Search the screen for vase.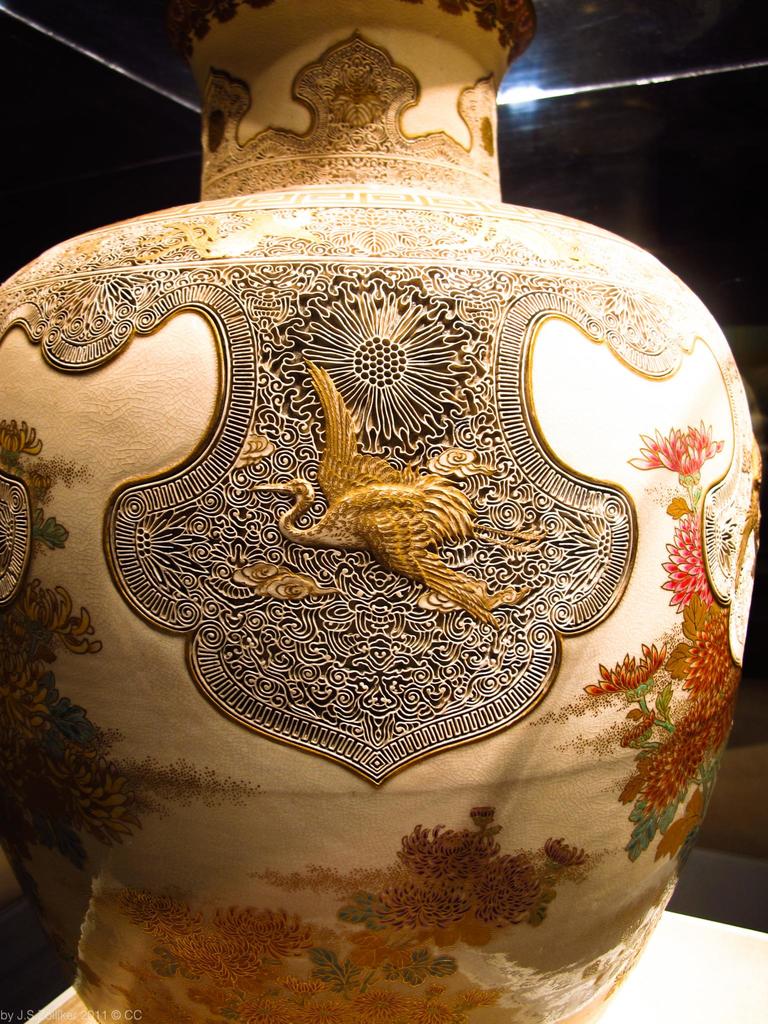
Found at <box>0,0,765,1021</box>.
